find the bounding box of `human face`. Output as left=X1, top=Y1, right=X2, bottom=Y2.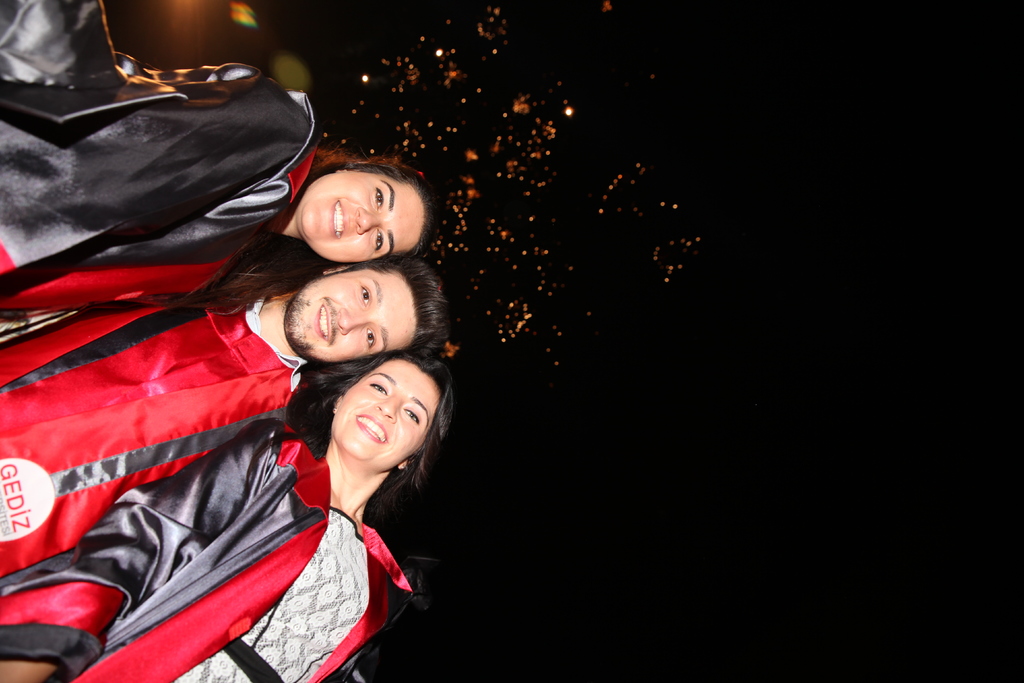
left=333, top=356, right=436, bottom=464.
